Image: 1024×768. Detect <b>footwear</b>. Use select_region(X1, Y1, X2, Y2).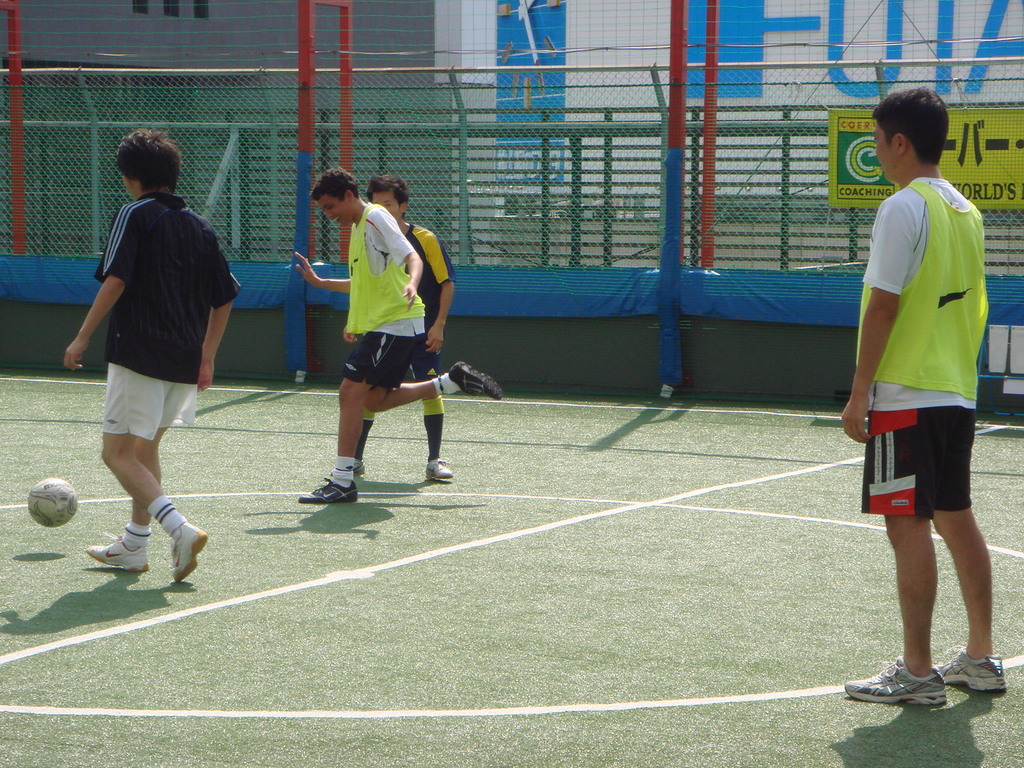
select_region(174, 522, 206, 583).
